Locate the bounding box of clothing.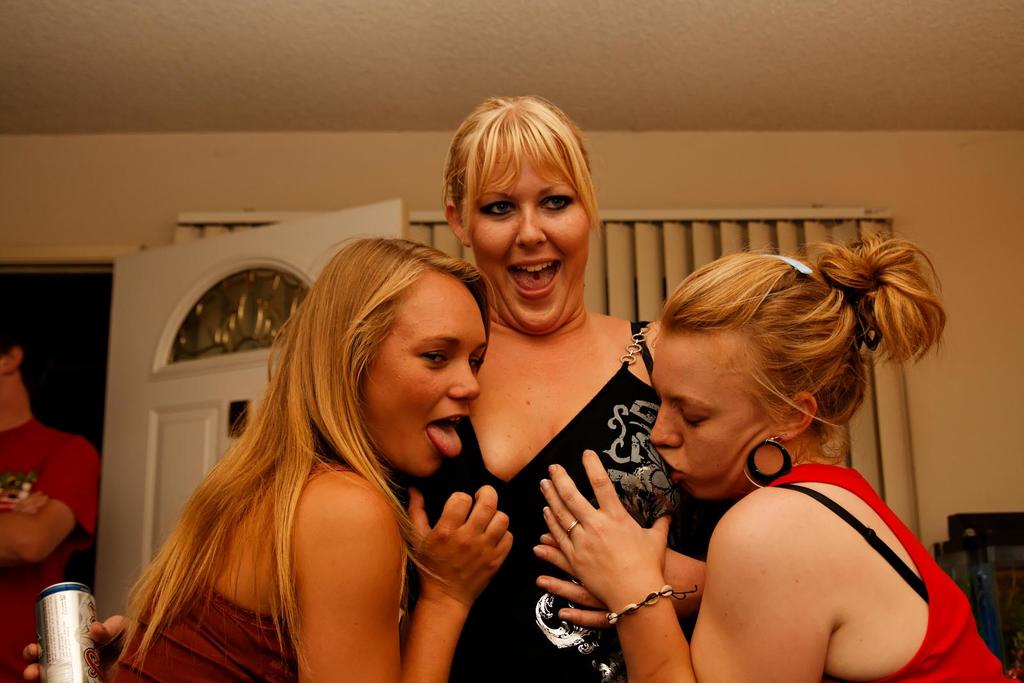
Bounding box: rect(97, 464, 369, 682).
